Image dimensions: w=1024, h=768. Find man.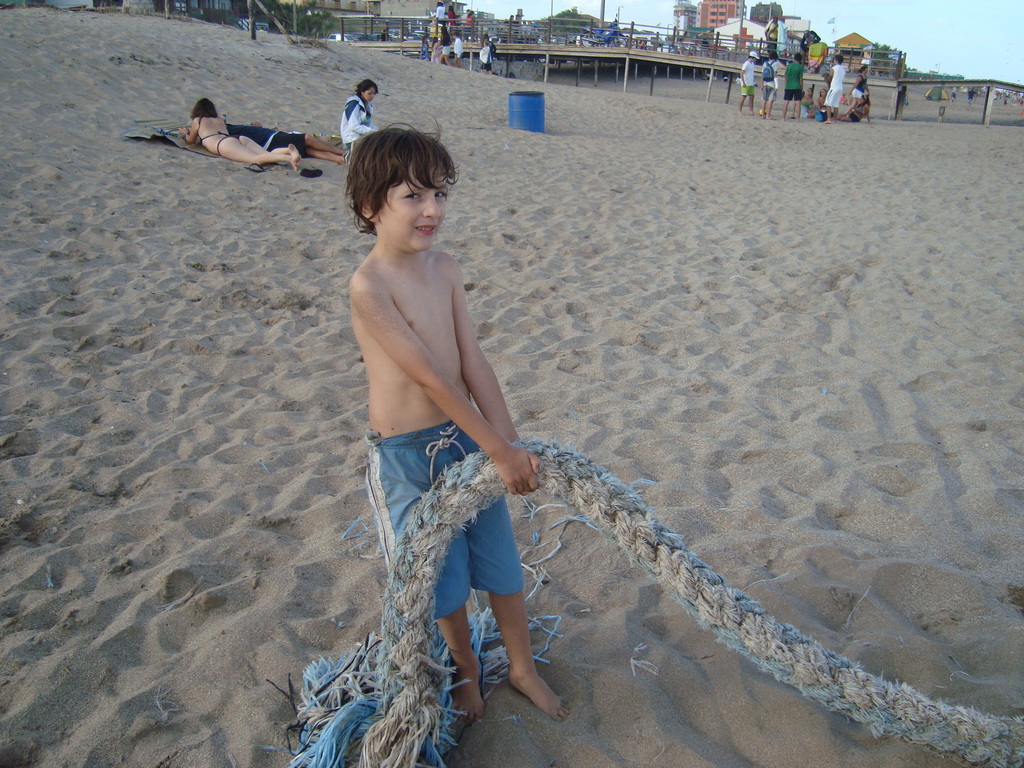
(left=445, top=32, right=465, bottom=70).
